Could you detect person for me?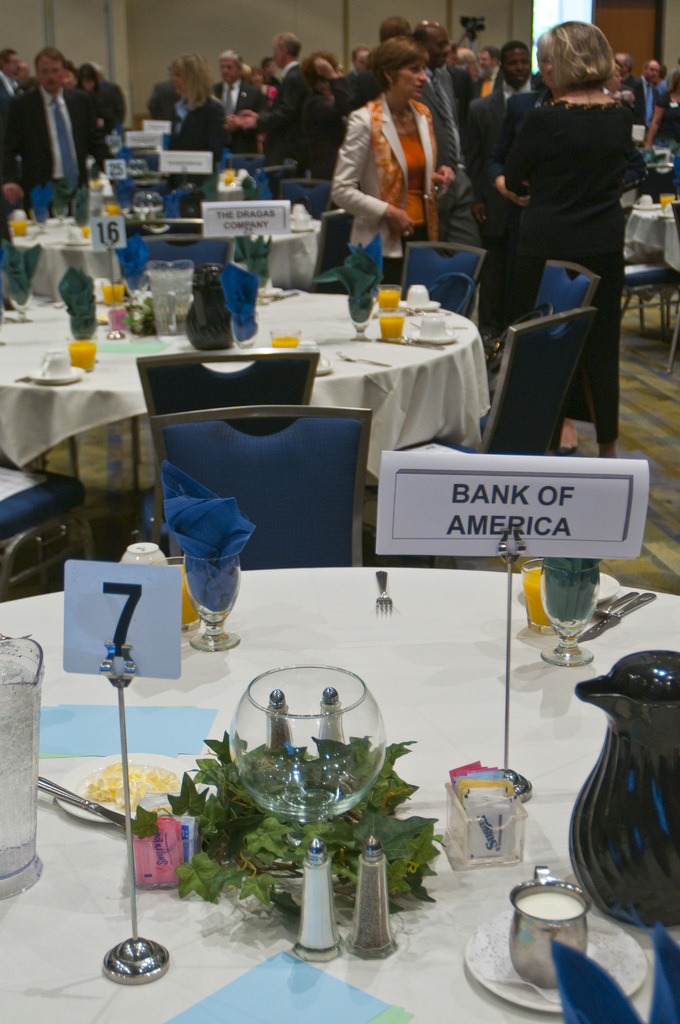
Detection result: region(339, 38, 455, 322).
